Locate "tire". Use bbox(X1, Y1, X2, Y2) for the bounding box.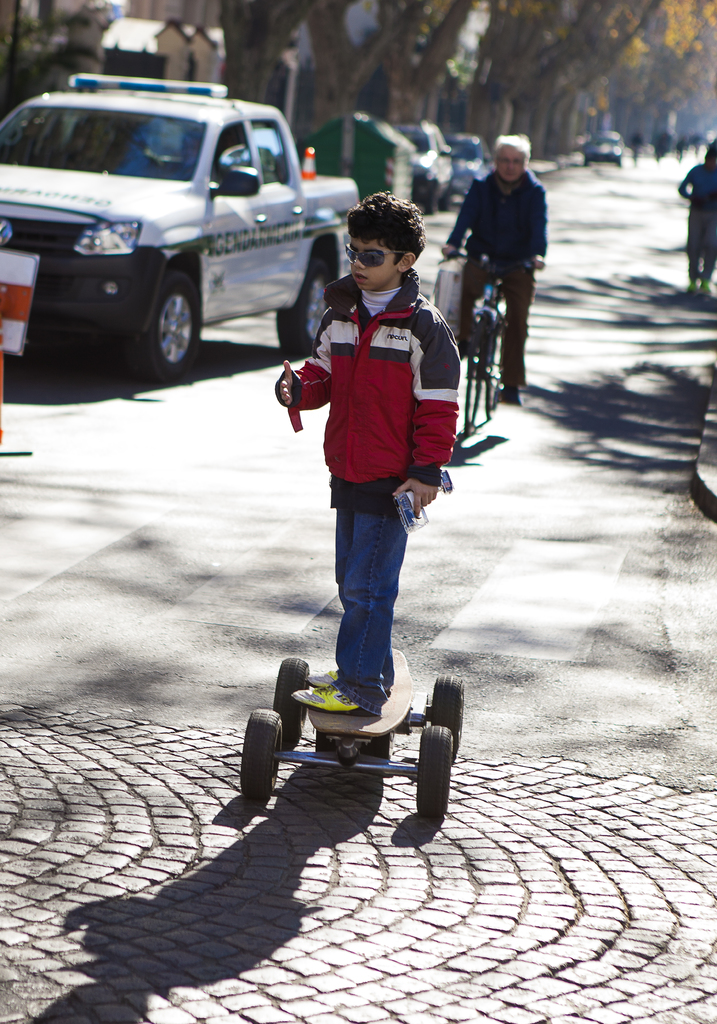
bbox(460, 326, 488, 431).
